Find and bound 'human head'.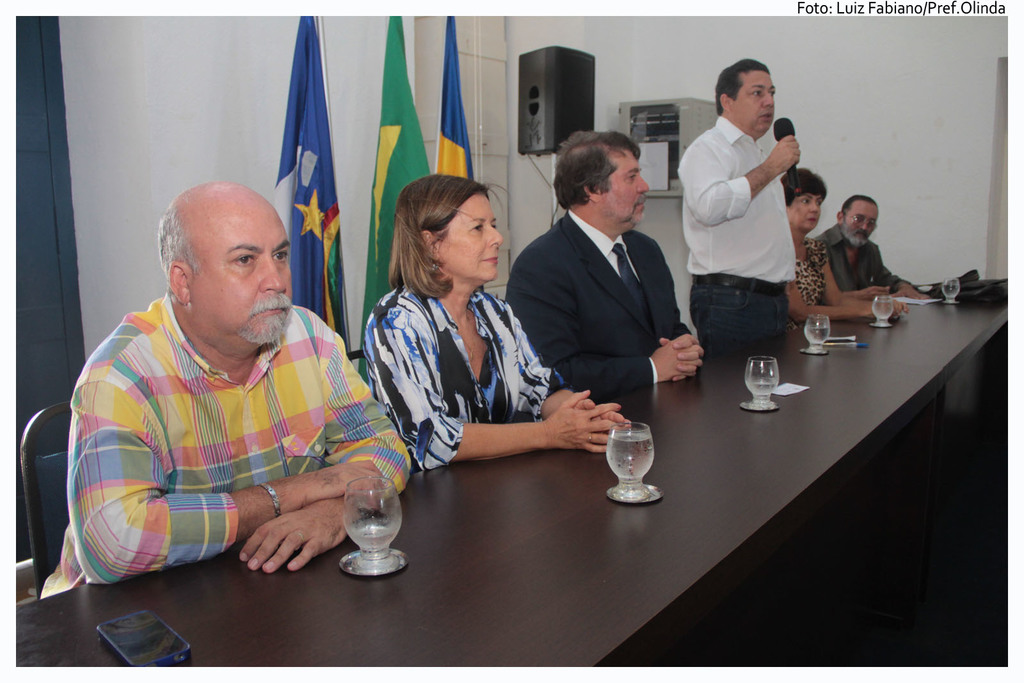
Bound: l=836, t=196, r=880, b=250.
